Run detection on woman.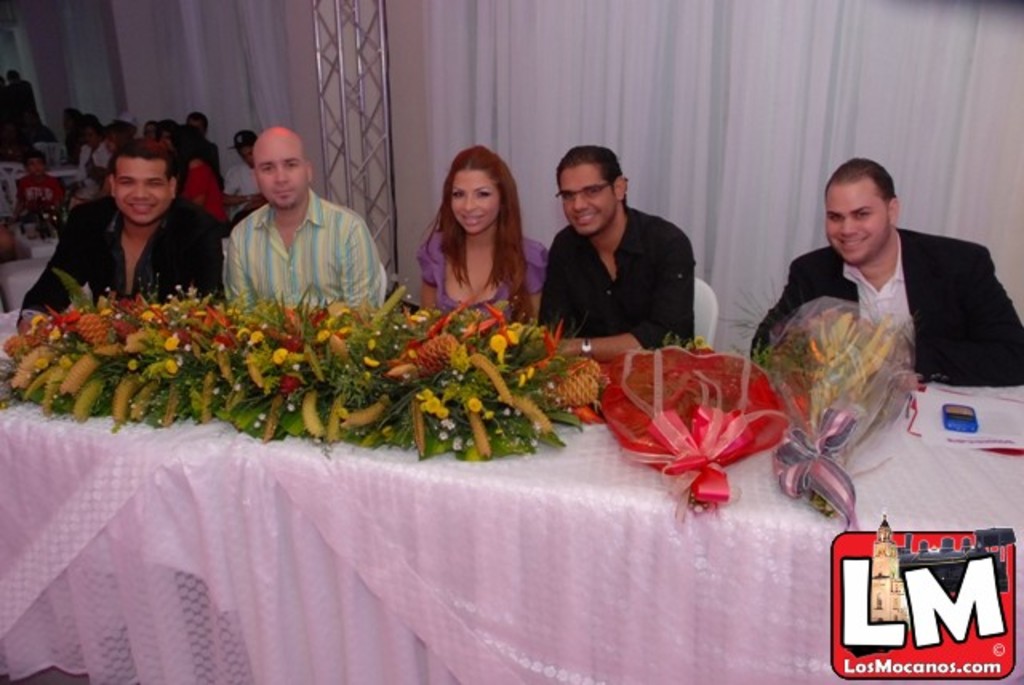
Result: region(405, 152, 542, 338).
